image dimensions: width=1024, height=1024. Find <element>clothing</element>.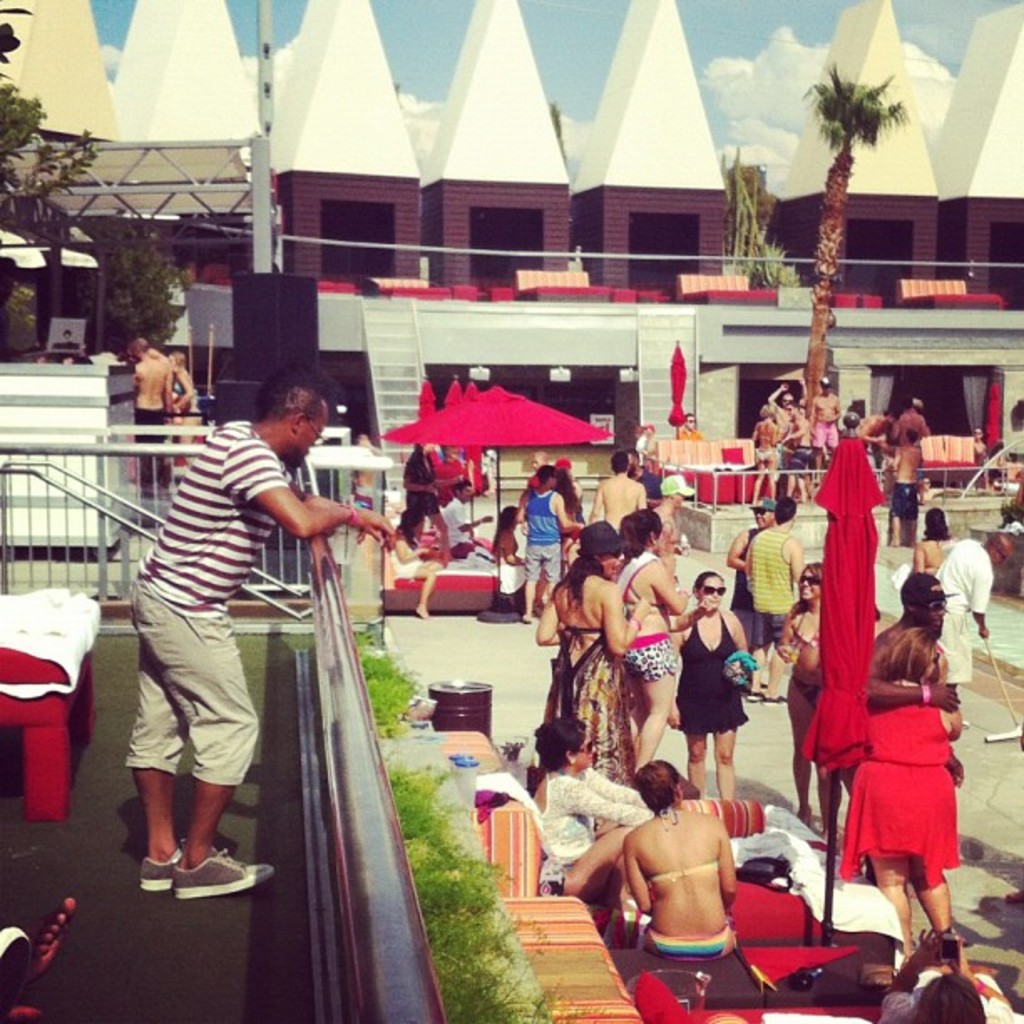
[120,413,286,788].
